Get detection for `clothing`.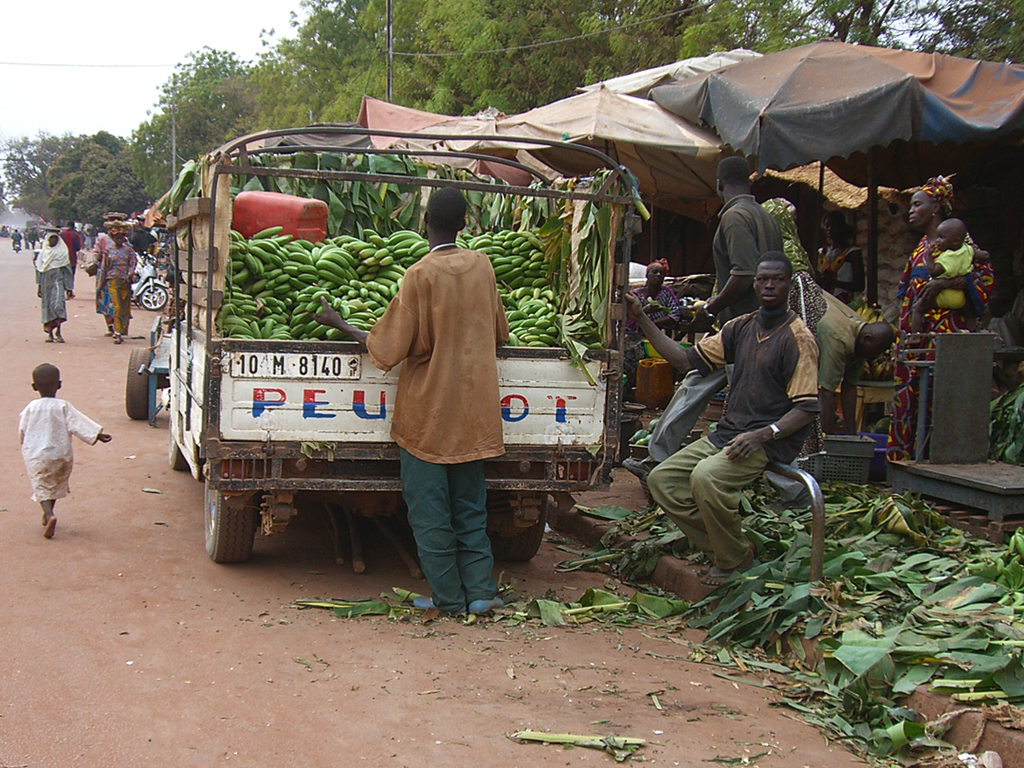
Detection: [652, 430, 769, 556].
